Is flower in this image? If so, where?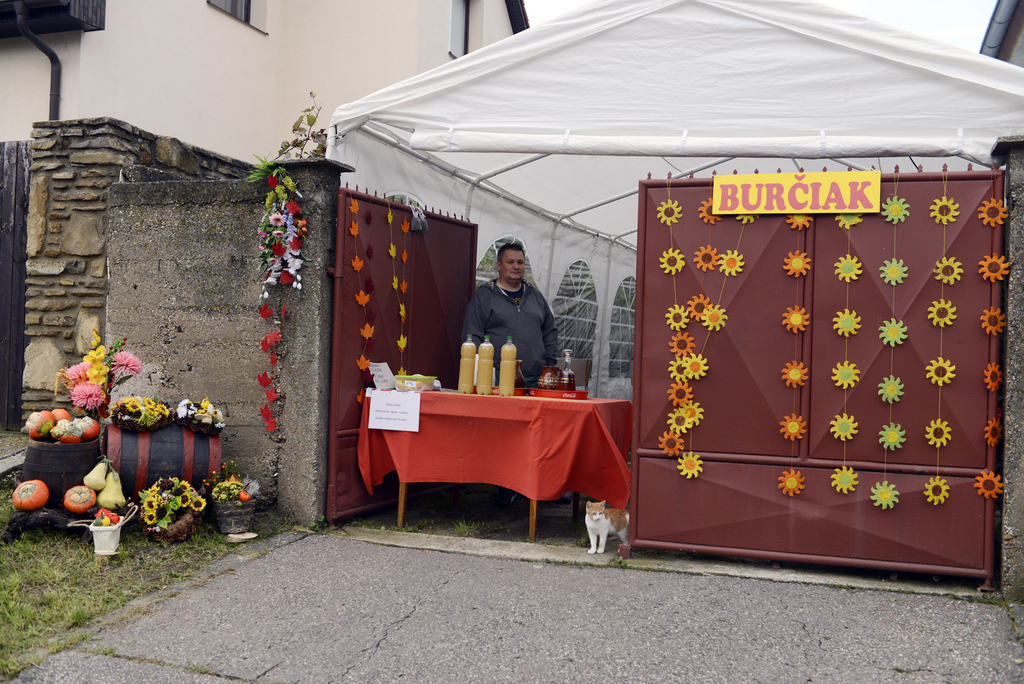
Yes, at (831,462,859,496).
